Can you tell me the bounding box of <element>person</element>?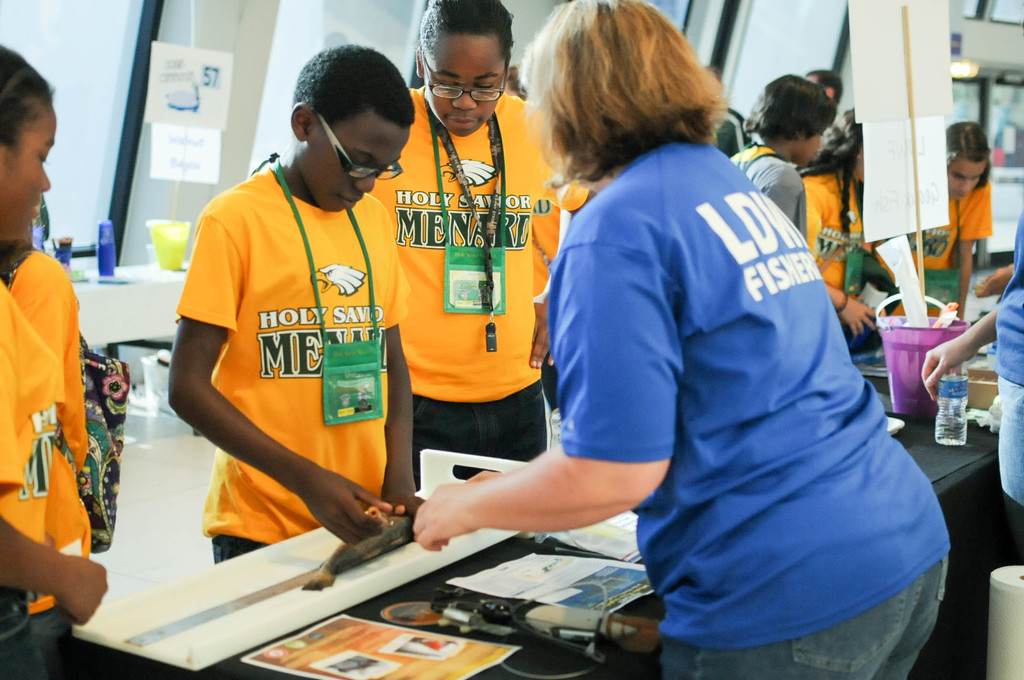
<box>800,110,865,349</box>.
